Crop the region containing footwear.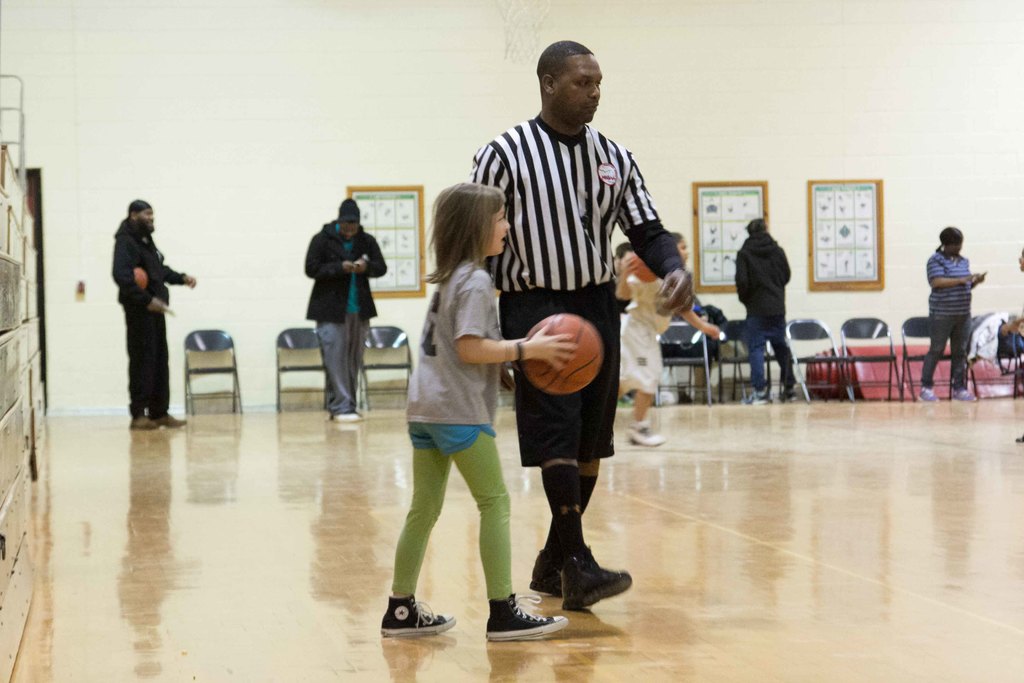
Crop region: <box>378,592,456,634</box>.
